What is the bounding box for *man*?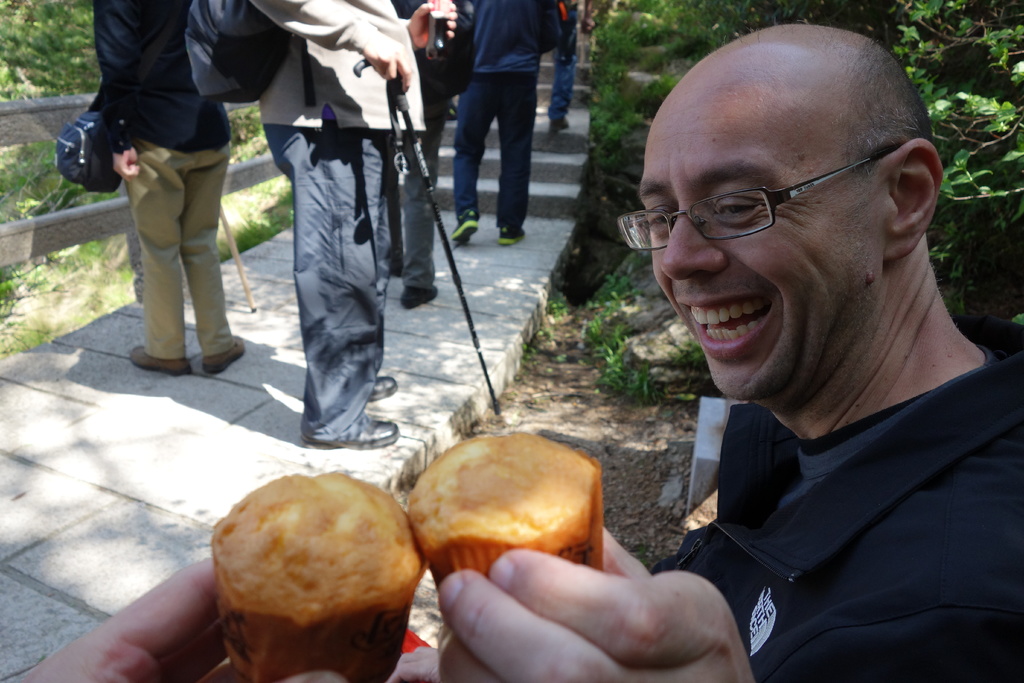
box=[58, 0, 264, 375].
